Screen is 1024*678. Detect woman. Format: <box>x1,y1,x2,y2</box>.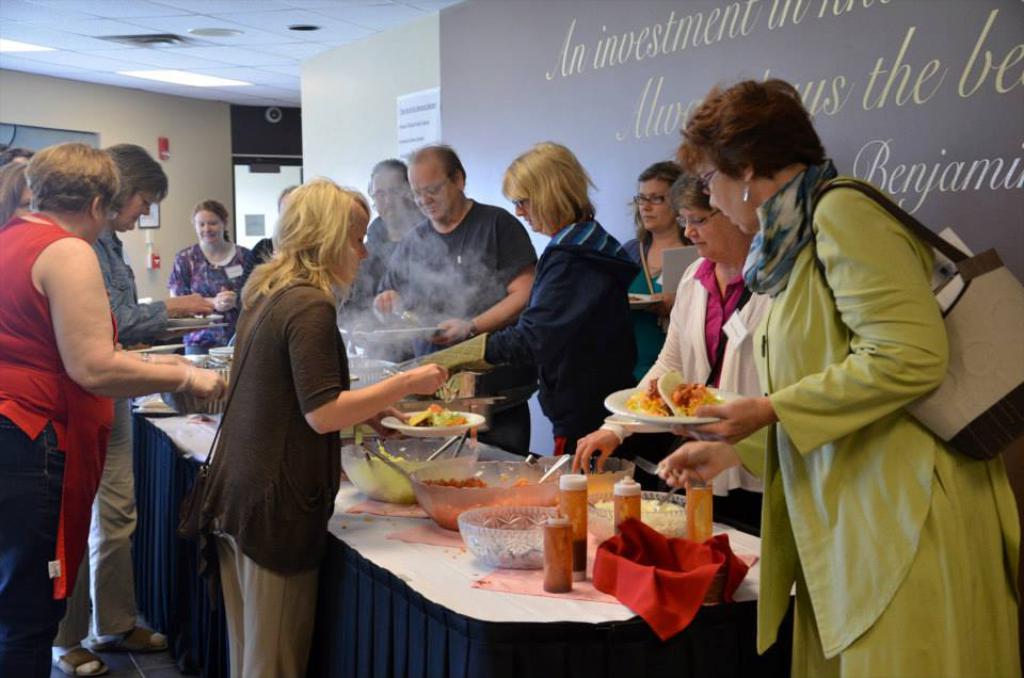
<box>175,177,380,672</box>.
